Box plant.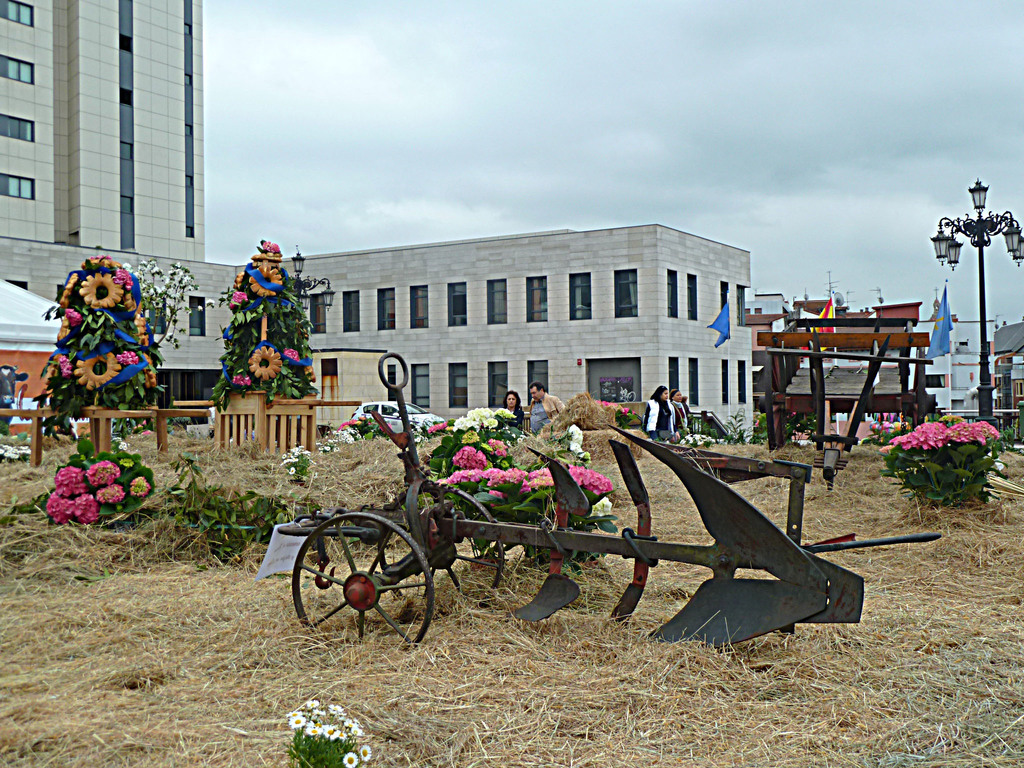
locate(165, 438, 324, 559).
